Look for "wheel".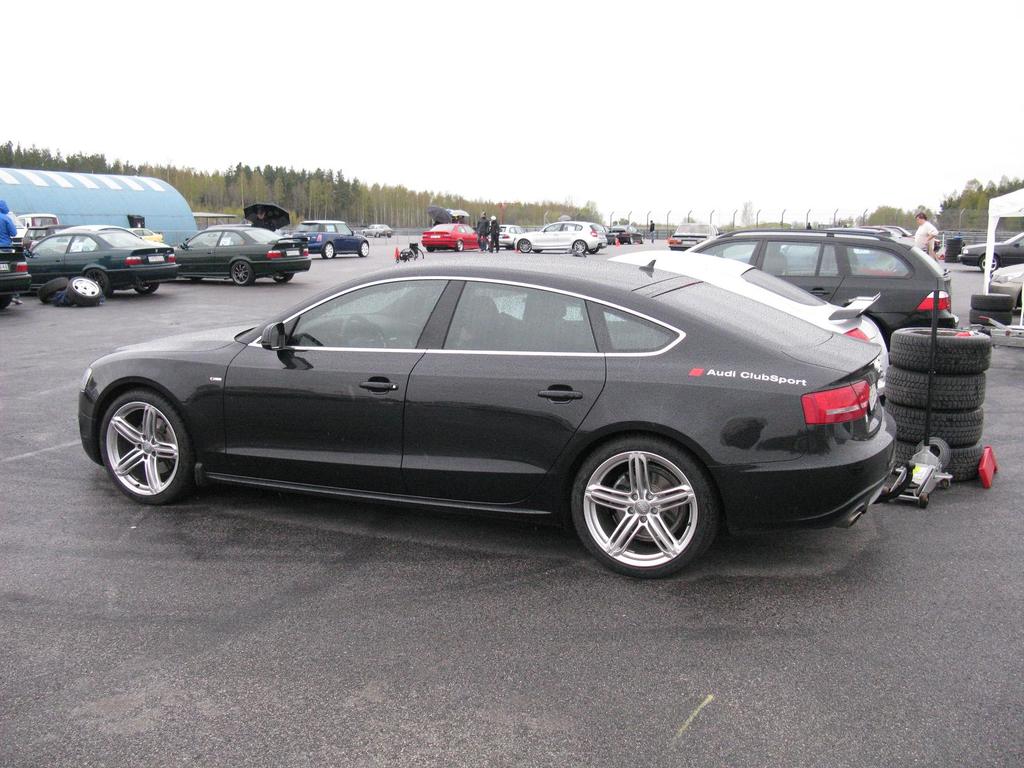
Found: [x1=374, y1=233, x2=378, y2=239].
